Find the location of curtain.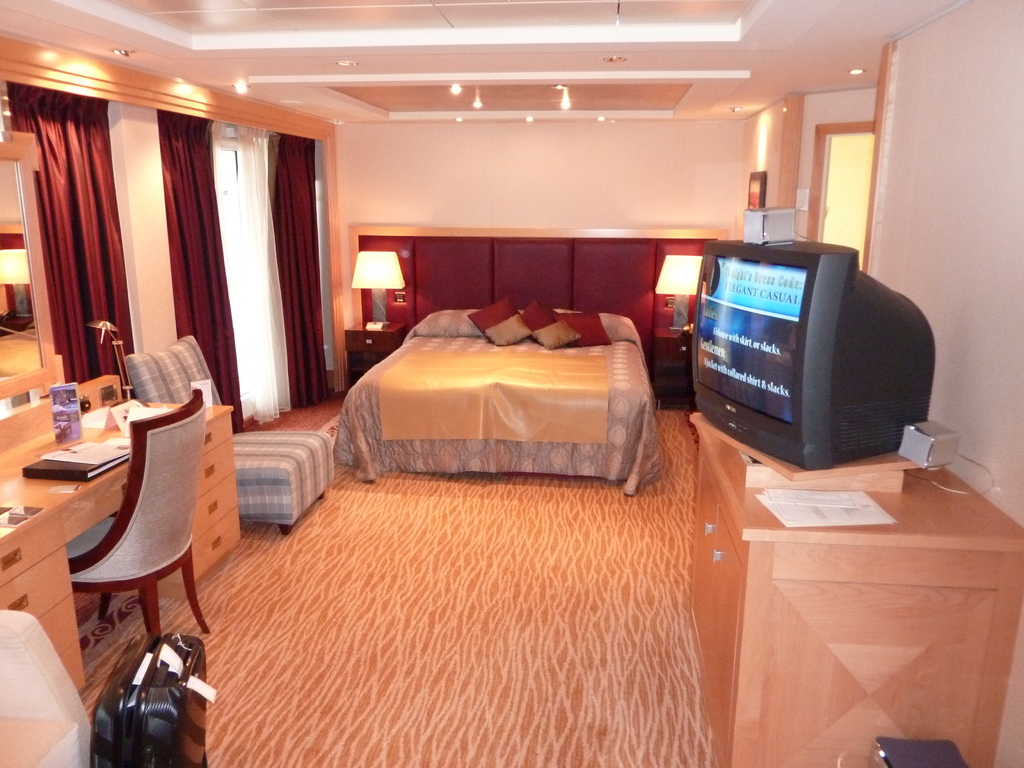
Location: <bbox>6, 82, 136, 396</bbox>.
